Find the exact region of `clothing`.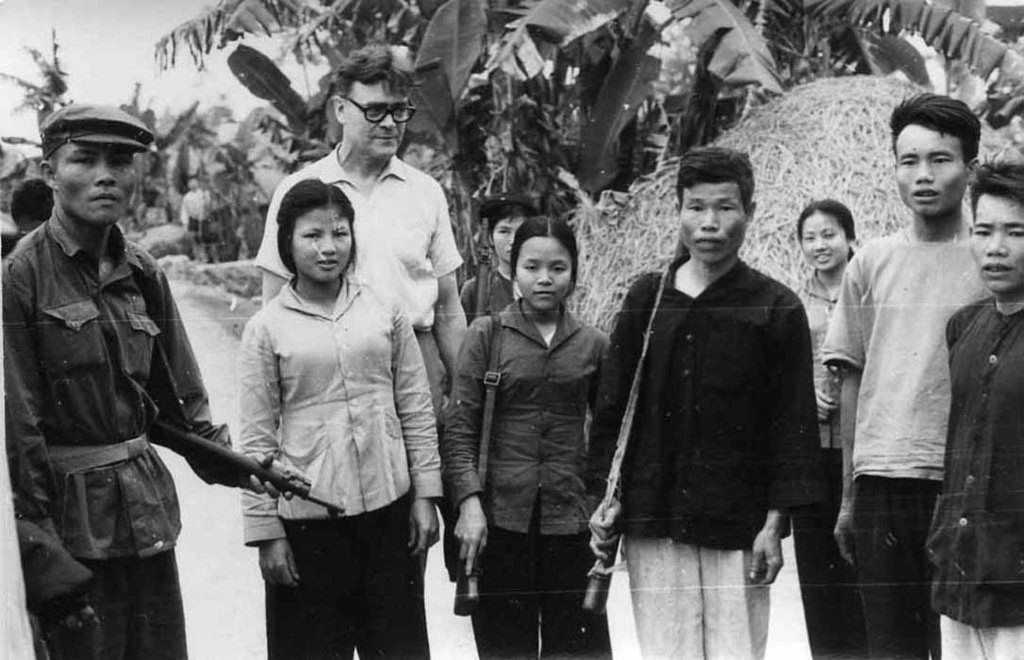
Exact region: 590,249,820,653.
